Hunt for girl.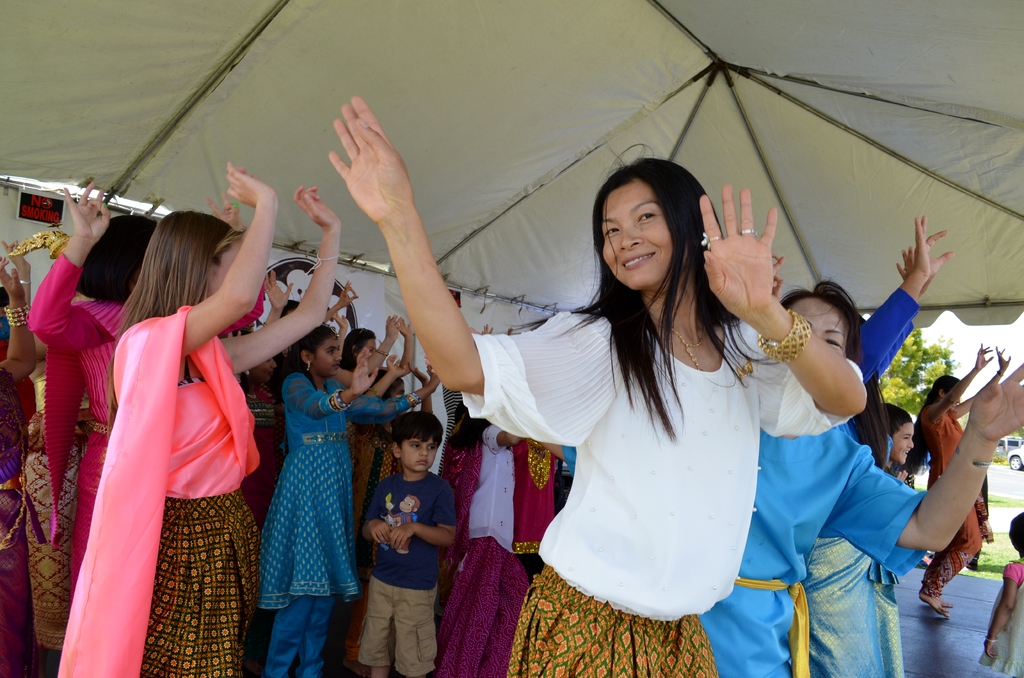
Hunted down at detection(905, 345, 1015, 621).
